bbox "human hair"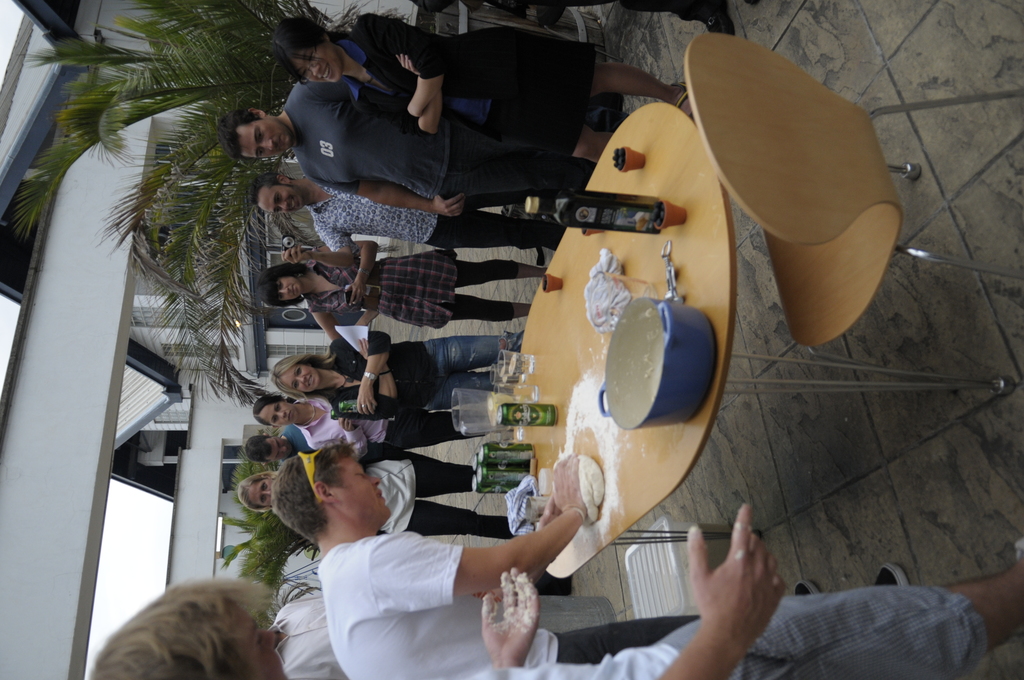
[261,264,310,311]
